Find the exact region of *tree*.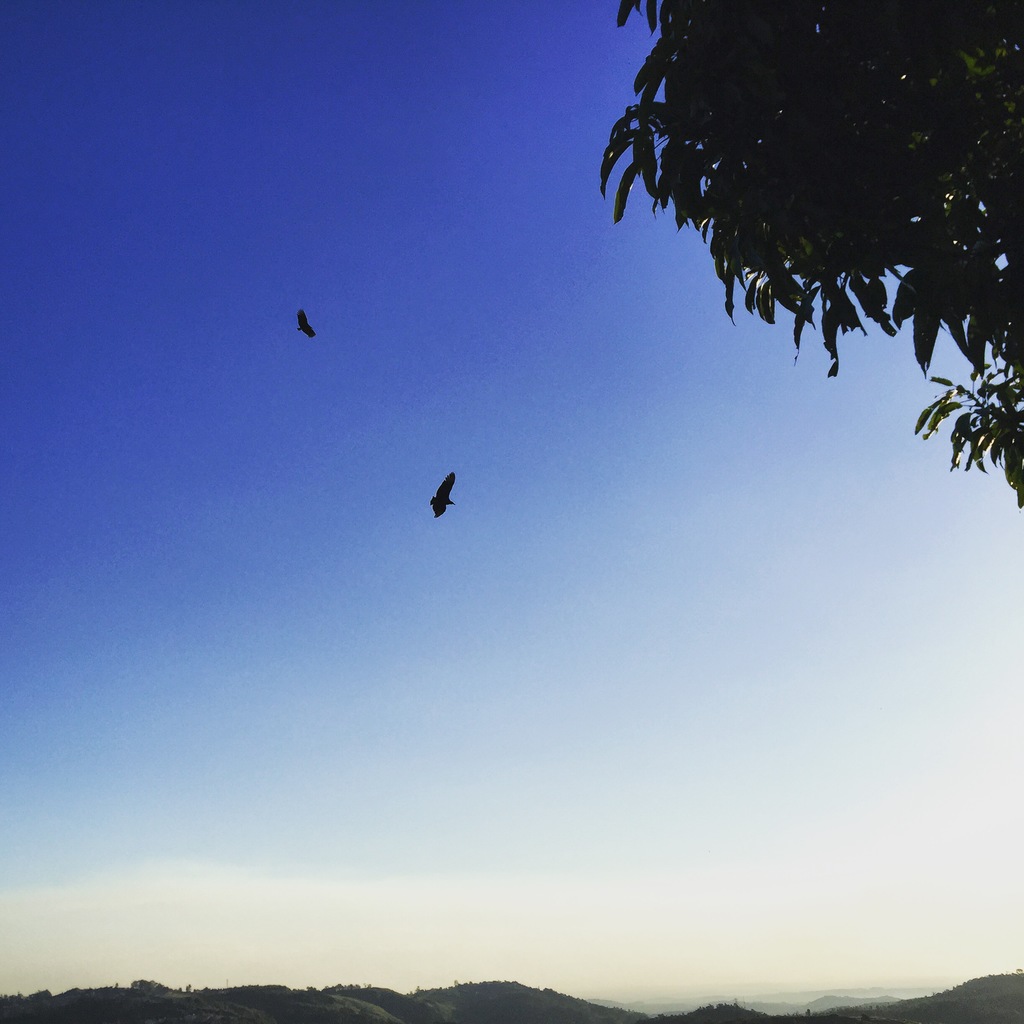
Exact region: <bbox>597, 0, 1023, 527</bbox>.
